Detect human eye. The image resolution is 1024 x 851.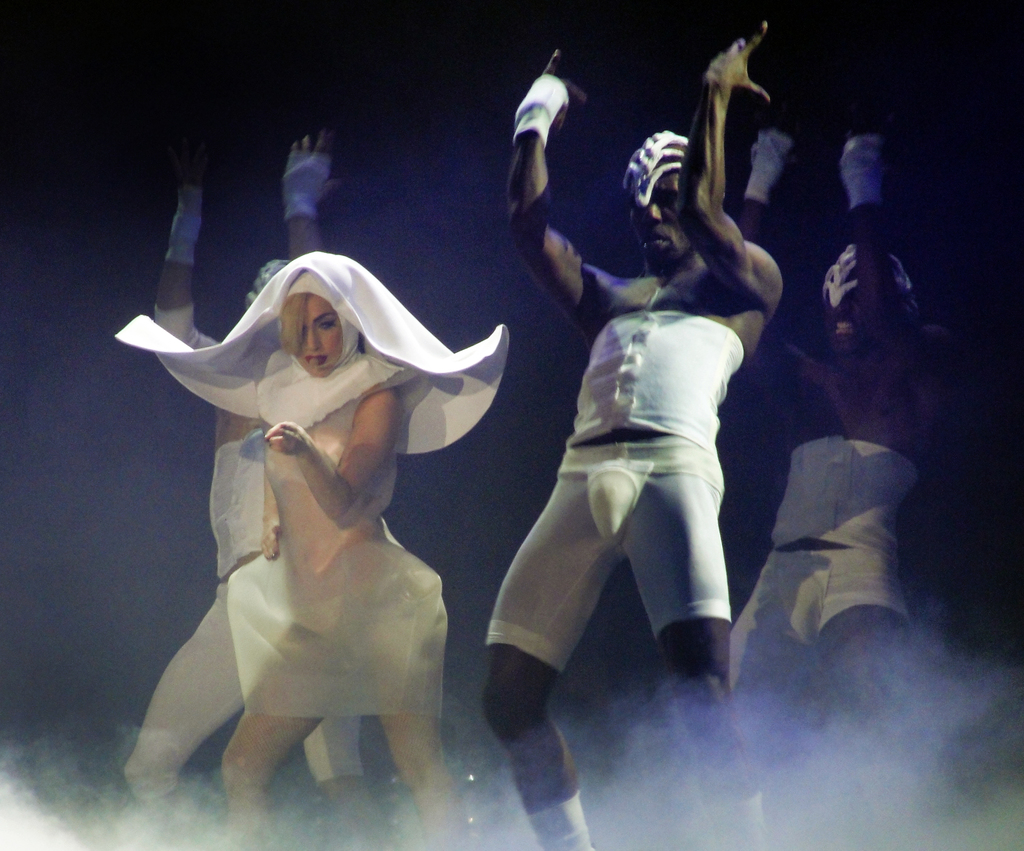
detection(314, 315, 340, 331).
